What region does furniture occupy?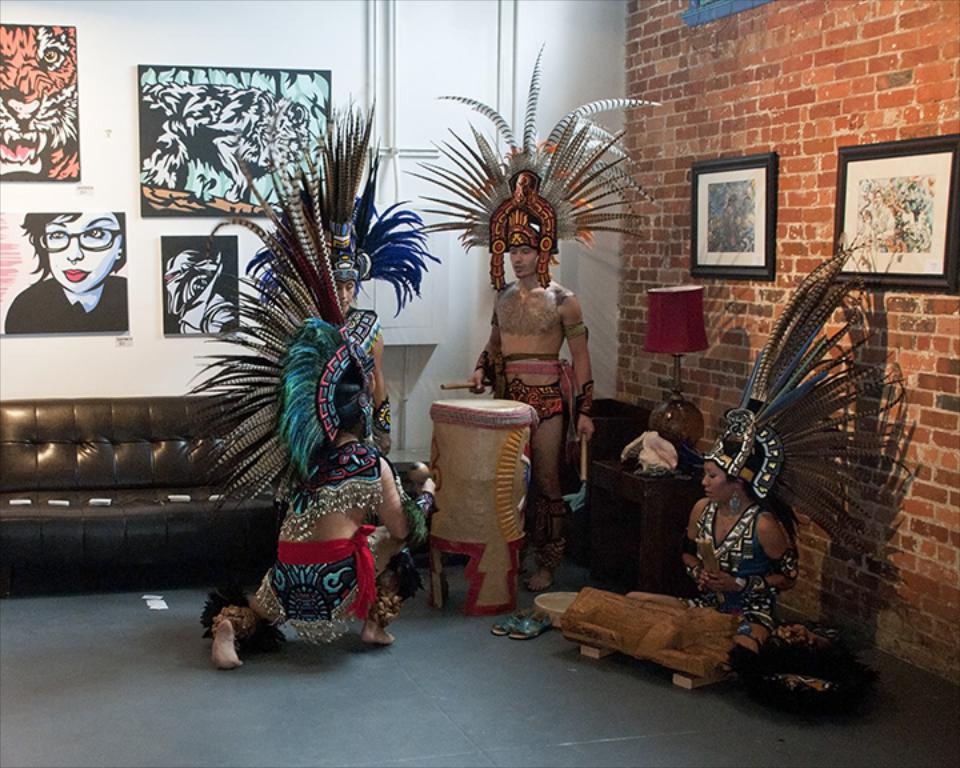
bbox=(588, 455, 708, 595).
